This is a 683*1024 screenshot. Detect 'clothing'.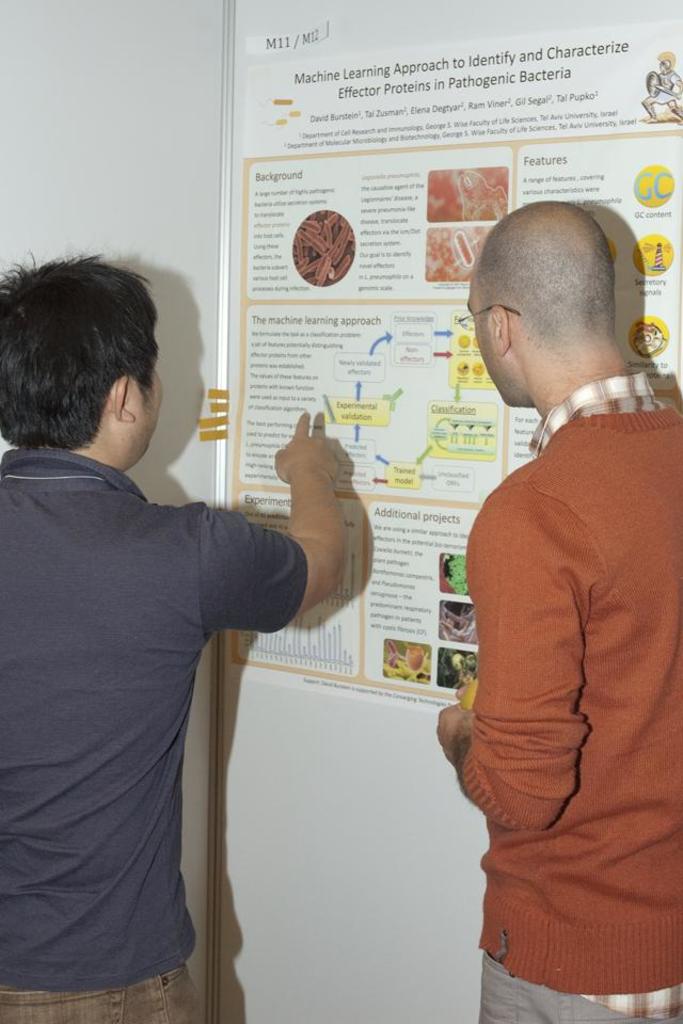
box(451, 288, 664, 1011).
